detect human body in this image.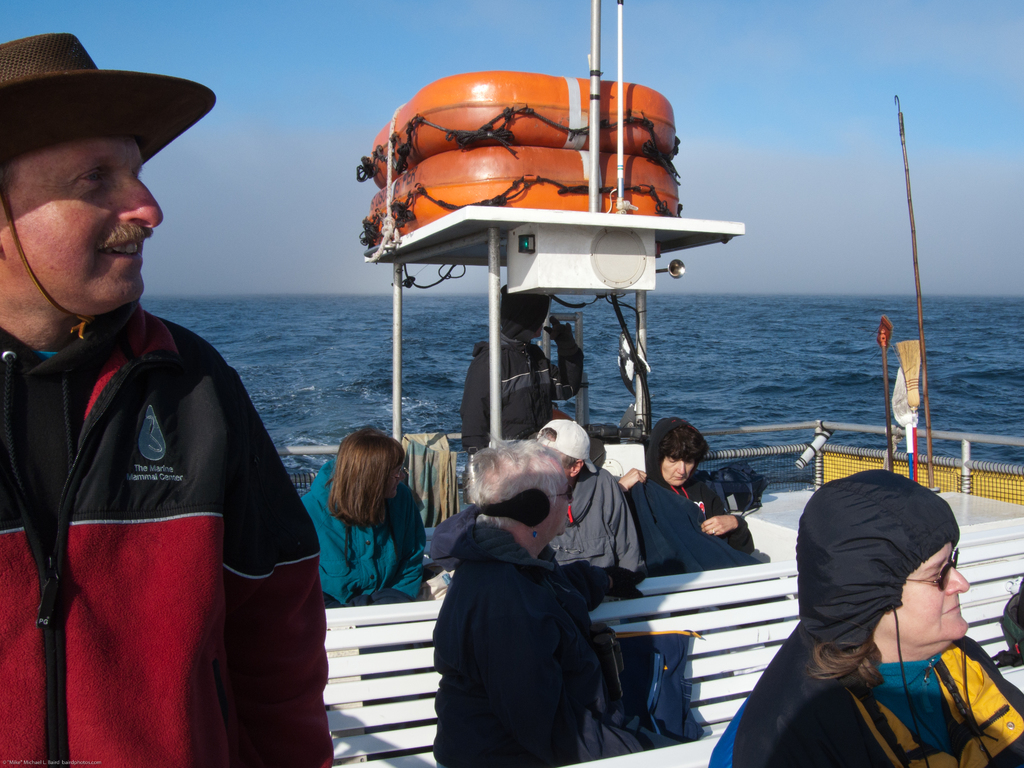
Detection: 712, 621, 1023, 767.
